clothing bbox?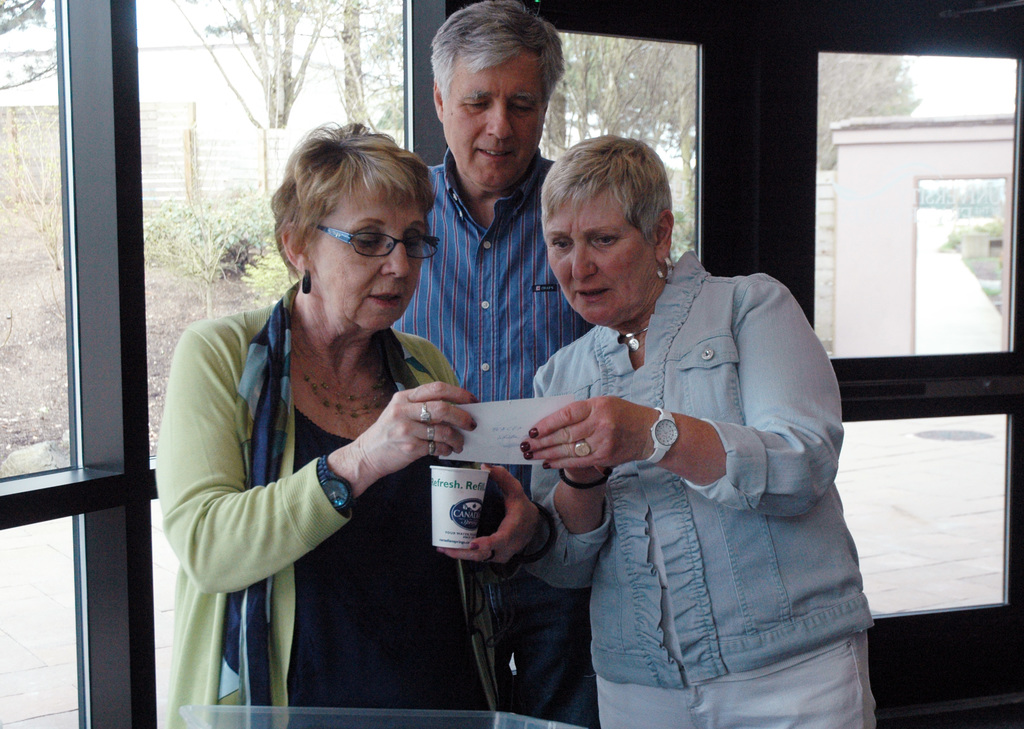
bbox=[390, 145, 582, 399]
